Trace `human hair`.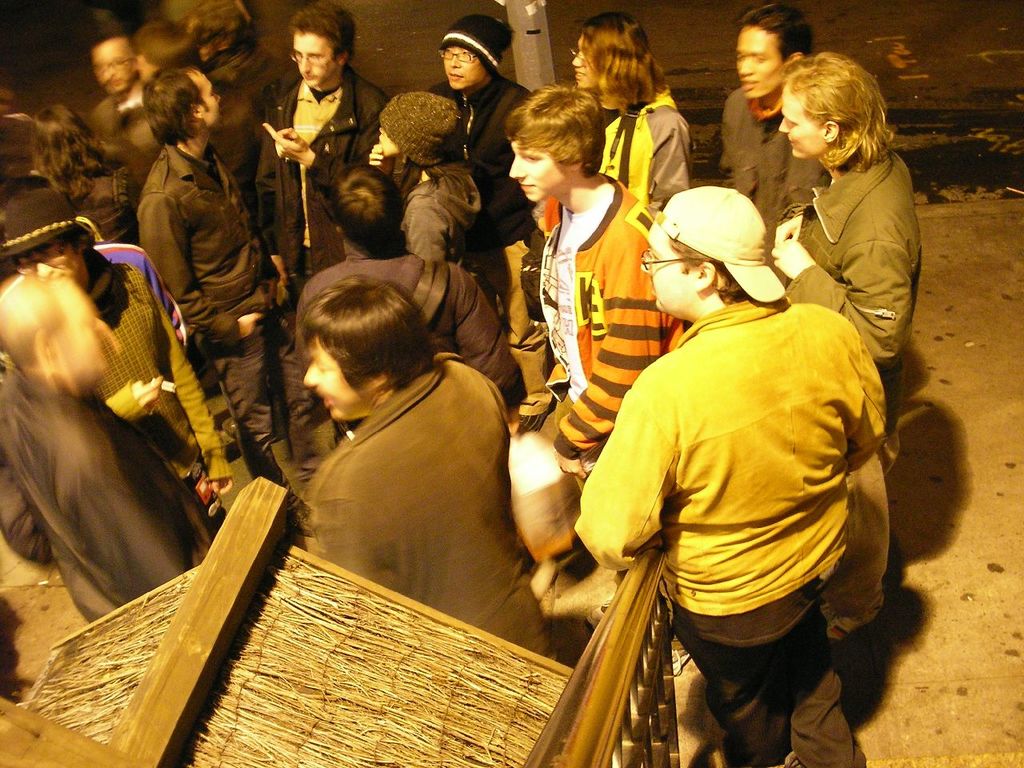
Traced to Rect(14, 228, 78, 256).
